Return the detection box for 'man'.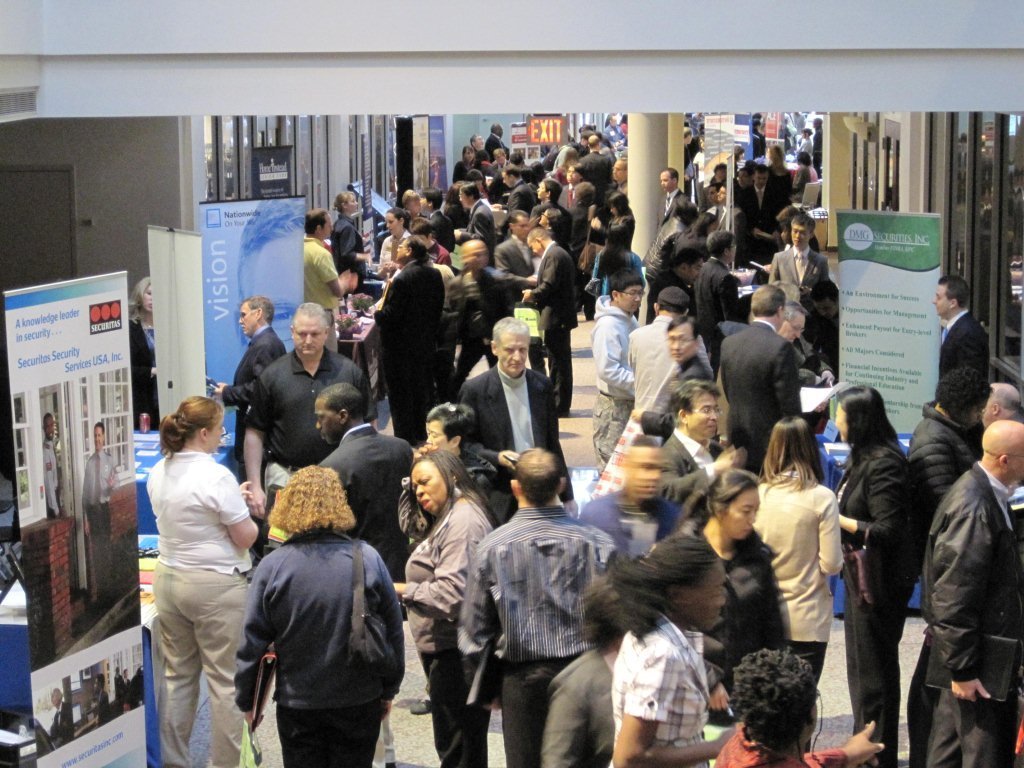
[659,381,752,521].
